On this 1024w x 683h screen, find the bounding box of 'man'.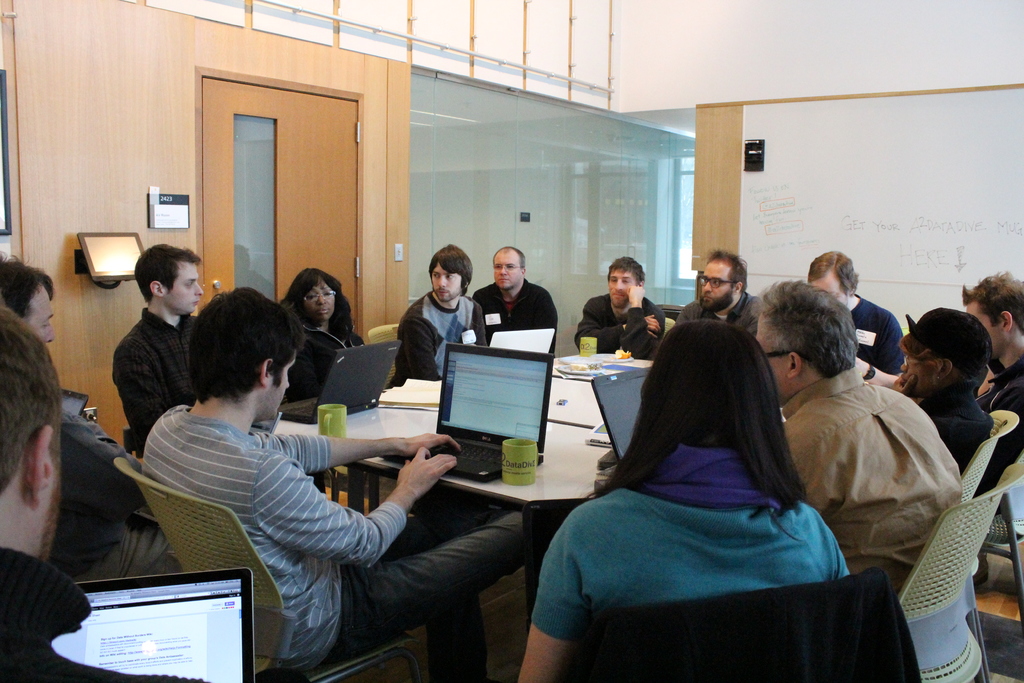
Bounding box: l=385, t=243, r=485, b=386.
